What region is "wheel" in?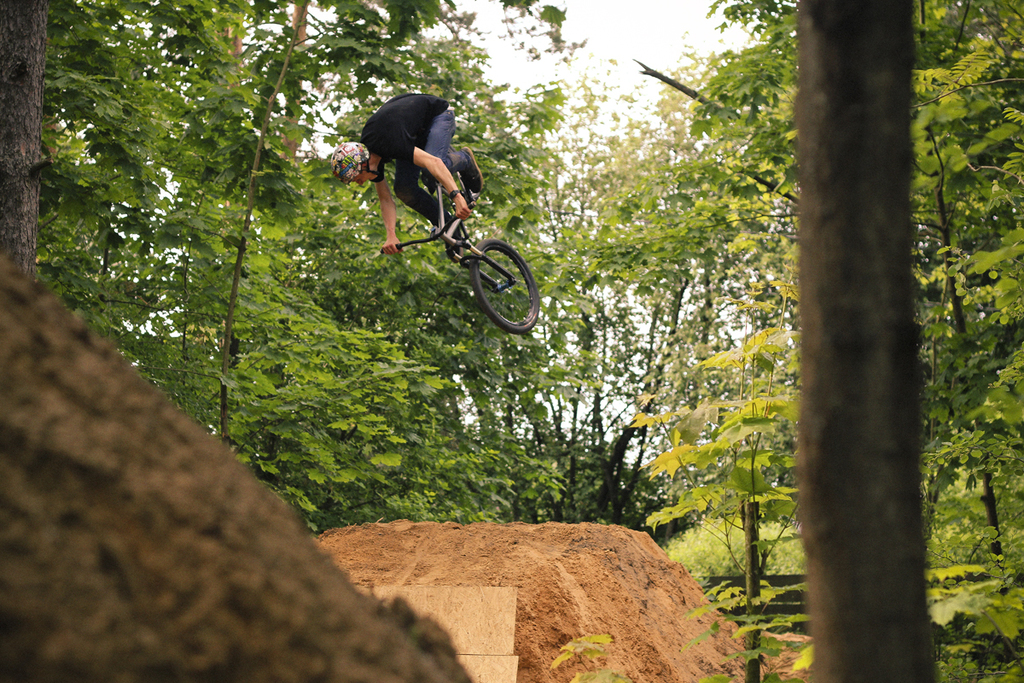
468:237:538:333.
